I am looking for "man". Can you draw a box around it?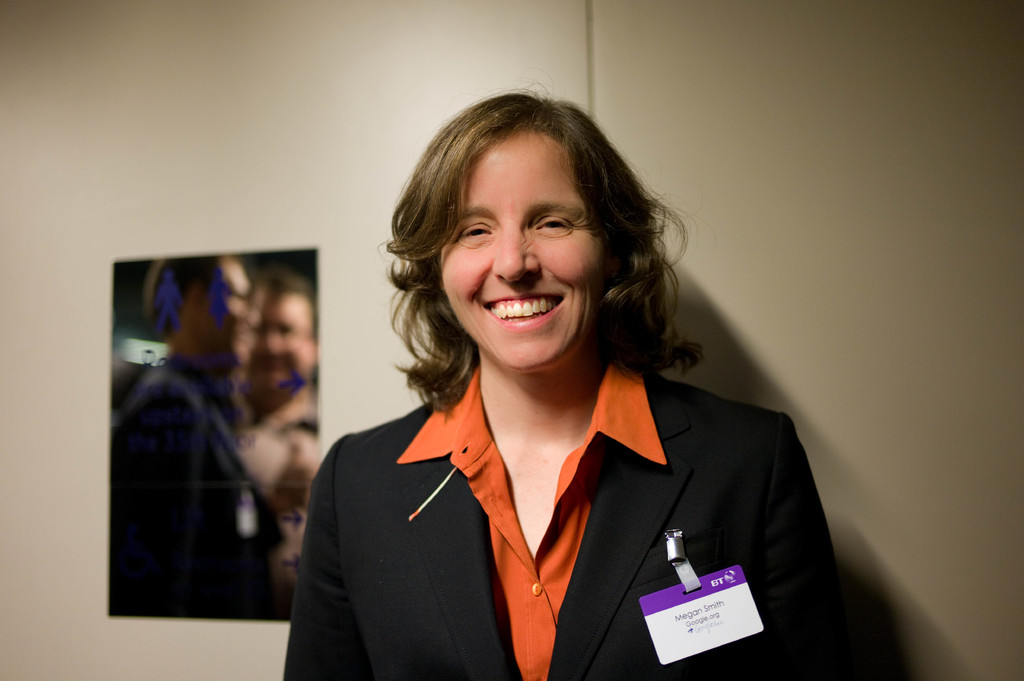
Sure, the bounding box is detection(259, 91, 854, 664).
